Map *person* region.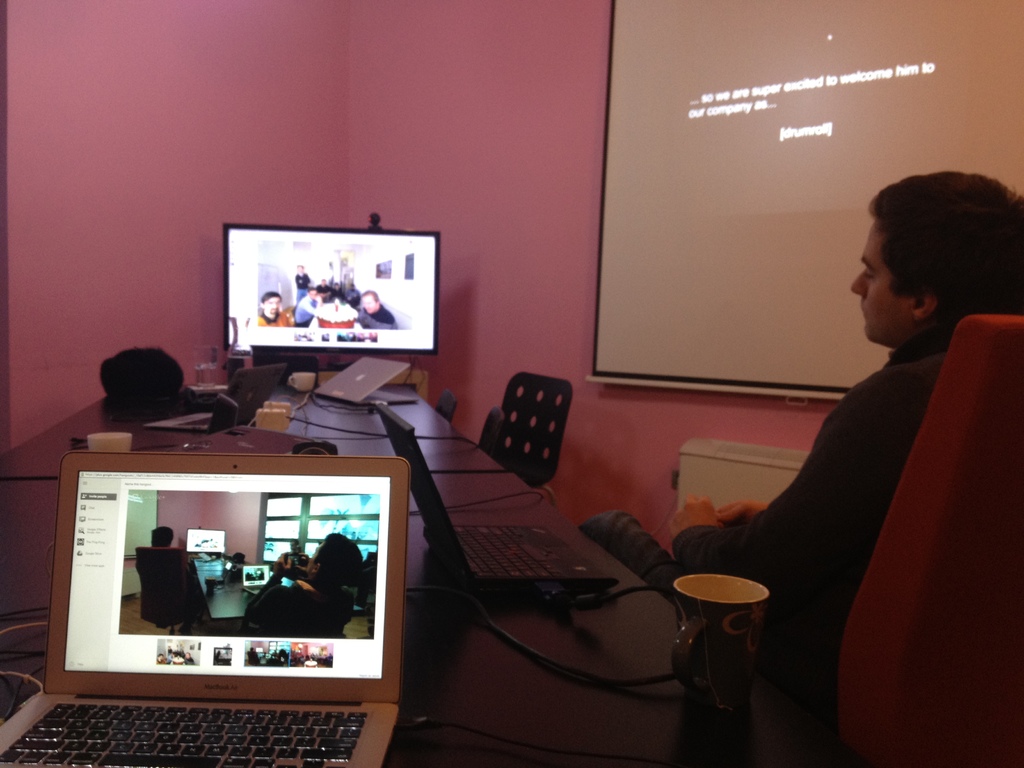
Mapped to [left=294, top=262, right=312, bottom=306].
